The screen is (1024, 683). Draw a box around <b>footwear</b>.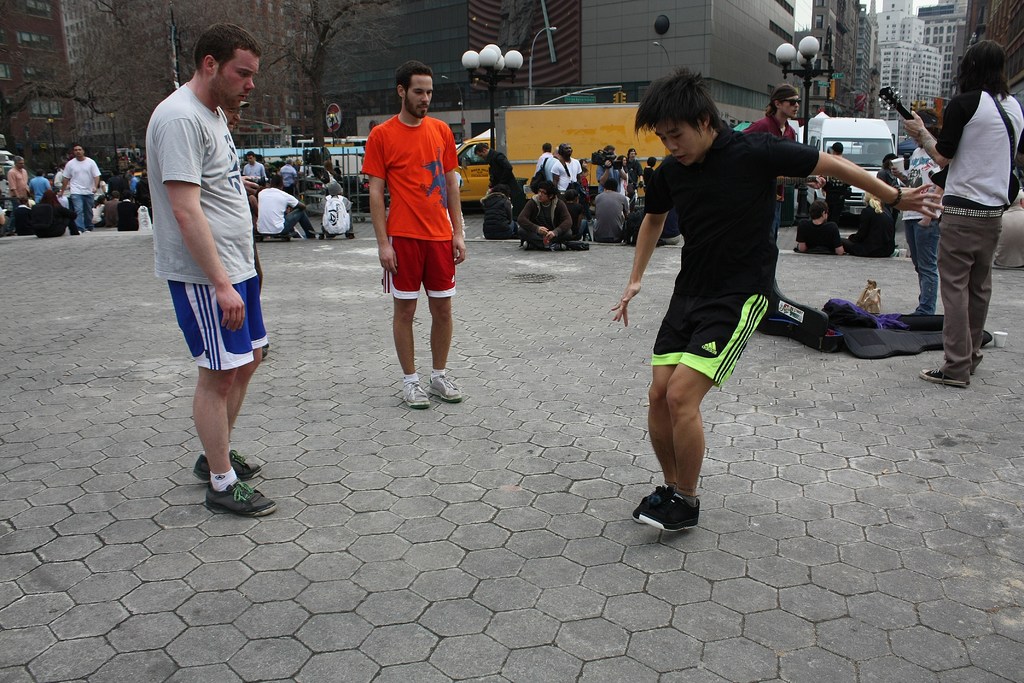
box=[200, 452, 260, 478].
